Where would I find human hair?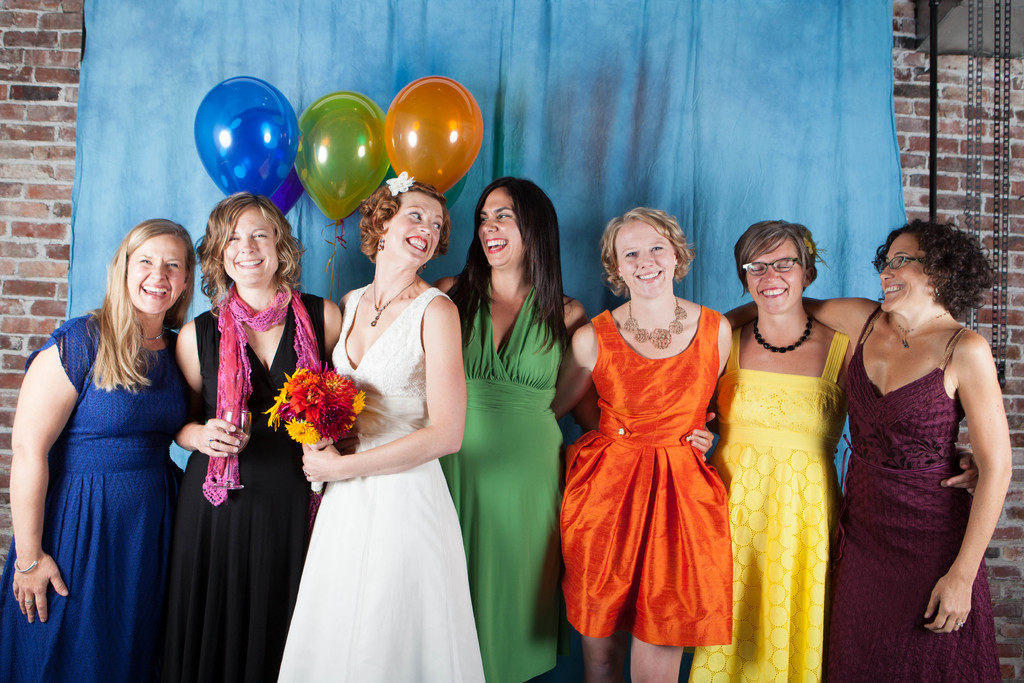
At pyautogui.locateOnScreen(193, 188, 311, 318).
